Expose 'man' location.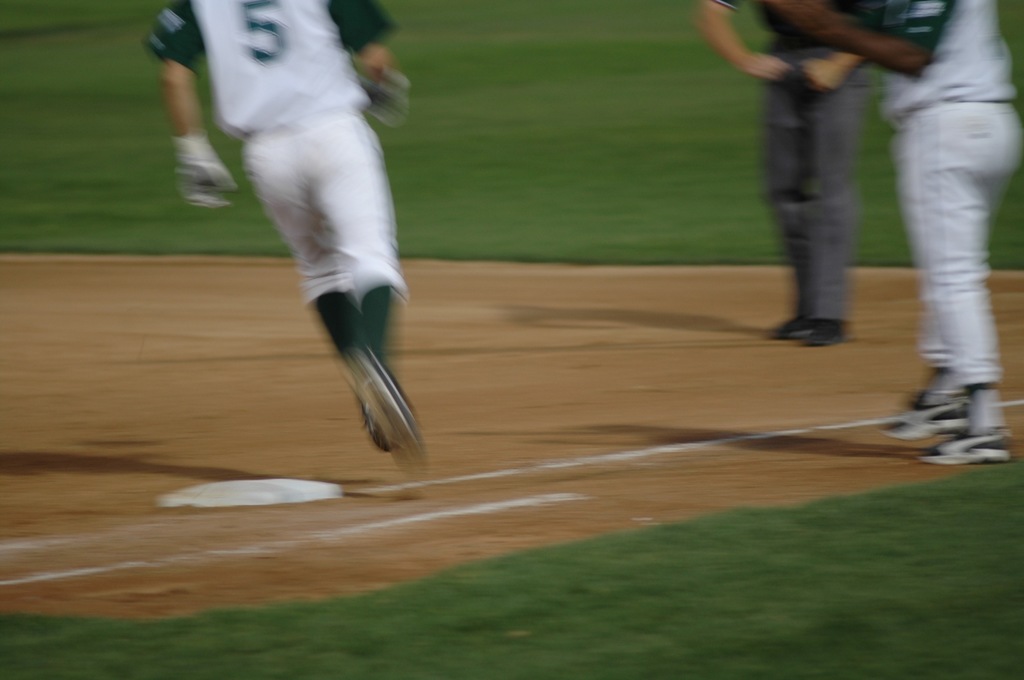
Exposed at (147,0,414,460).
